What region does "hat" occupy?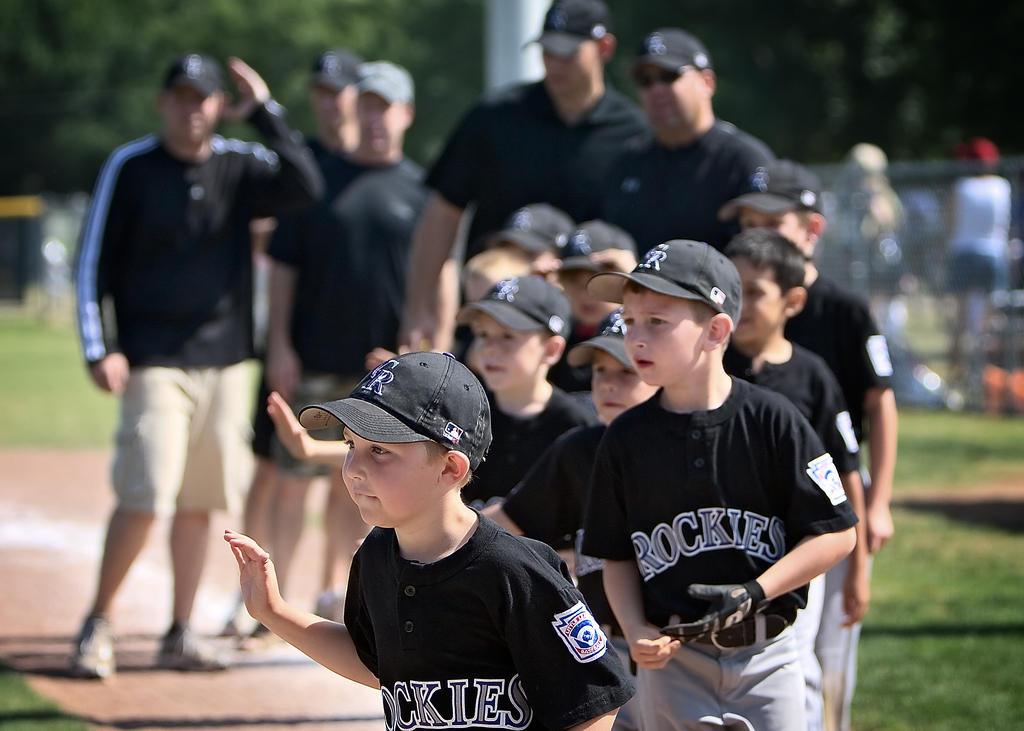
l=348, t=55, r=414, b=102.
